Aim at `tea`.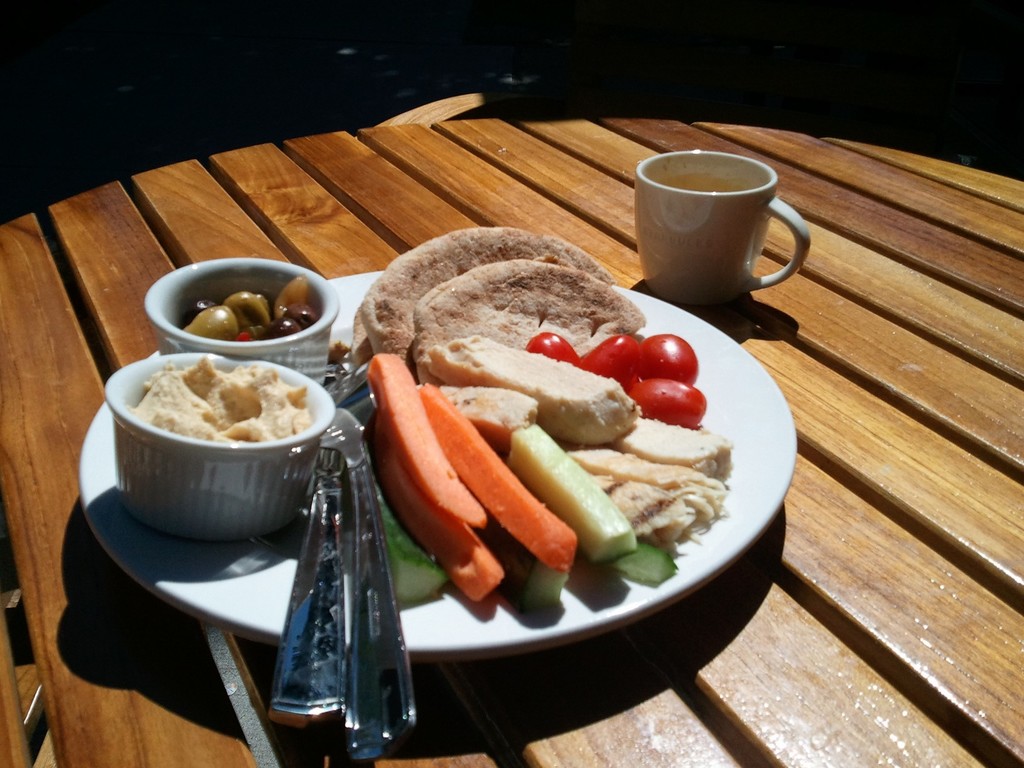
Aimed at [x1=661, y1=172, x2=751, y2=201].
